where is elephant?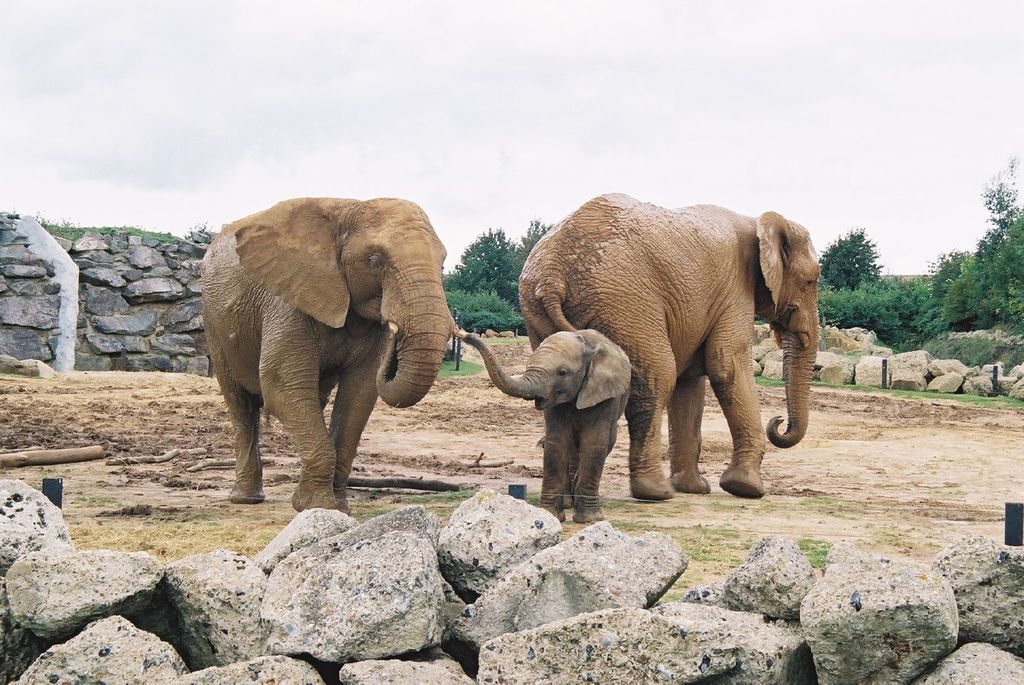
x1=445, y1=315, x2=634, y2=522.
